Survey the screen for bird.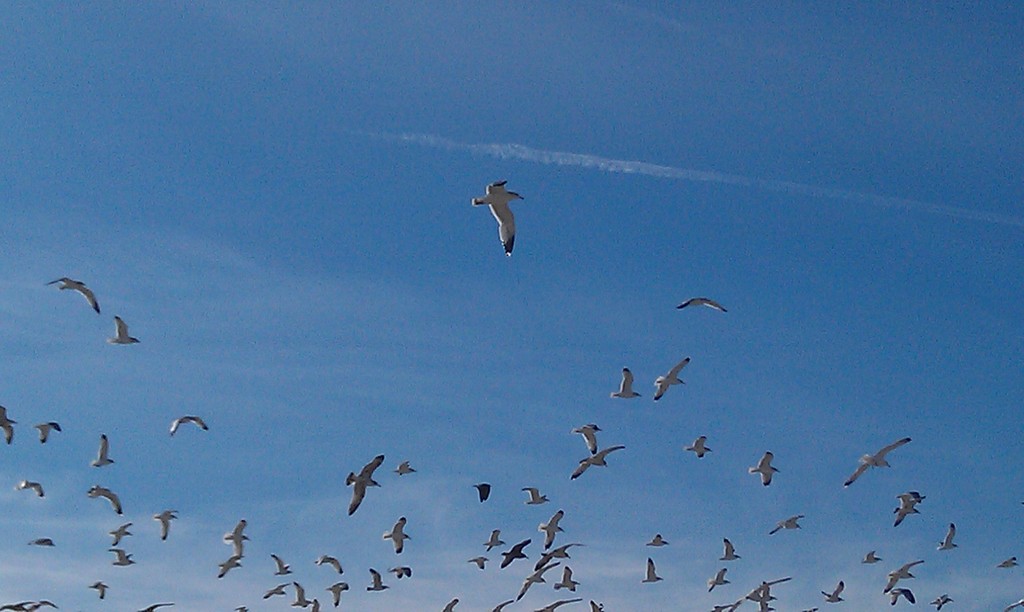
Survey found: select_region(710, 594, 739, 611).
